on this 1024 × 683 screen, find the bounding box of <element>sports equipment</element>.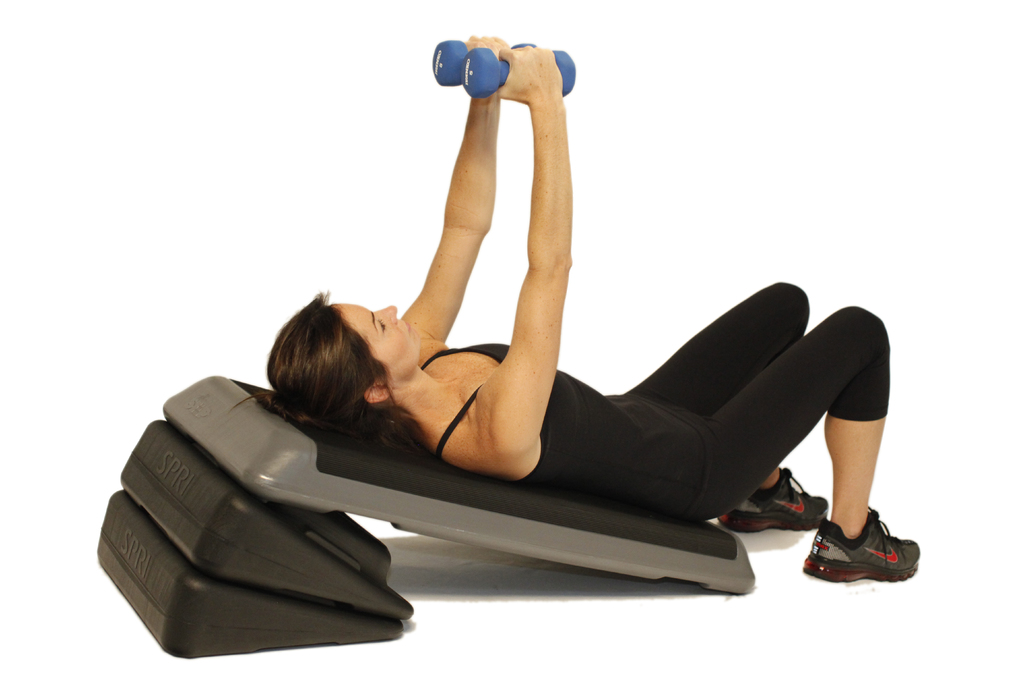
Bounding box: (715,465,832,543).
